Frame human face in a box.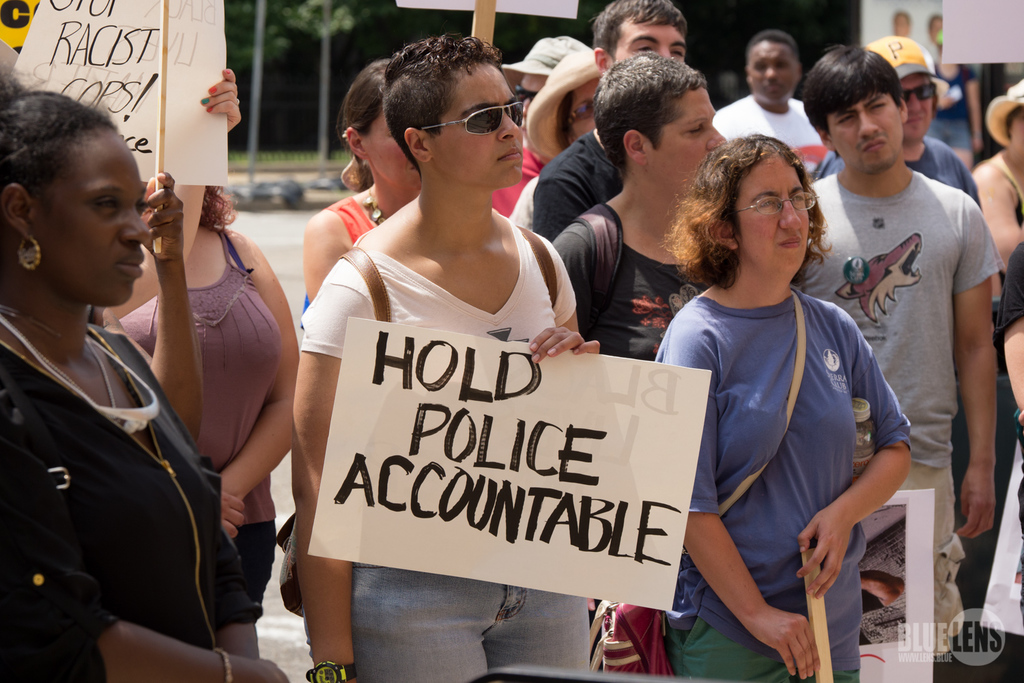
727,150,811,278.
